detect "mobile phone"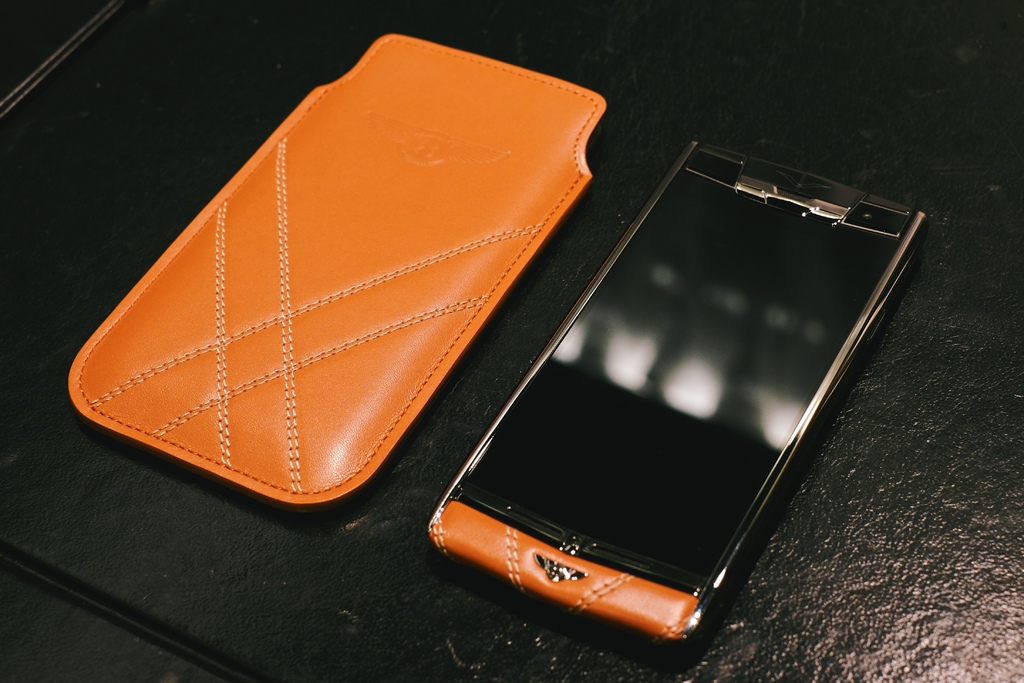
x1=416, y1=127, x2=934, y2=653
